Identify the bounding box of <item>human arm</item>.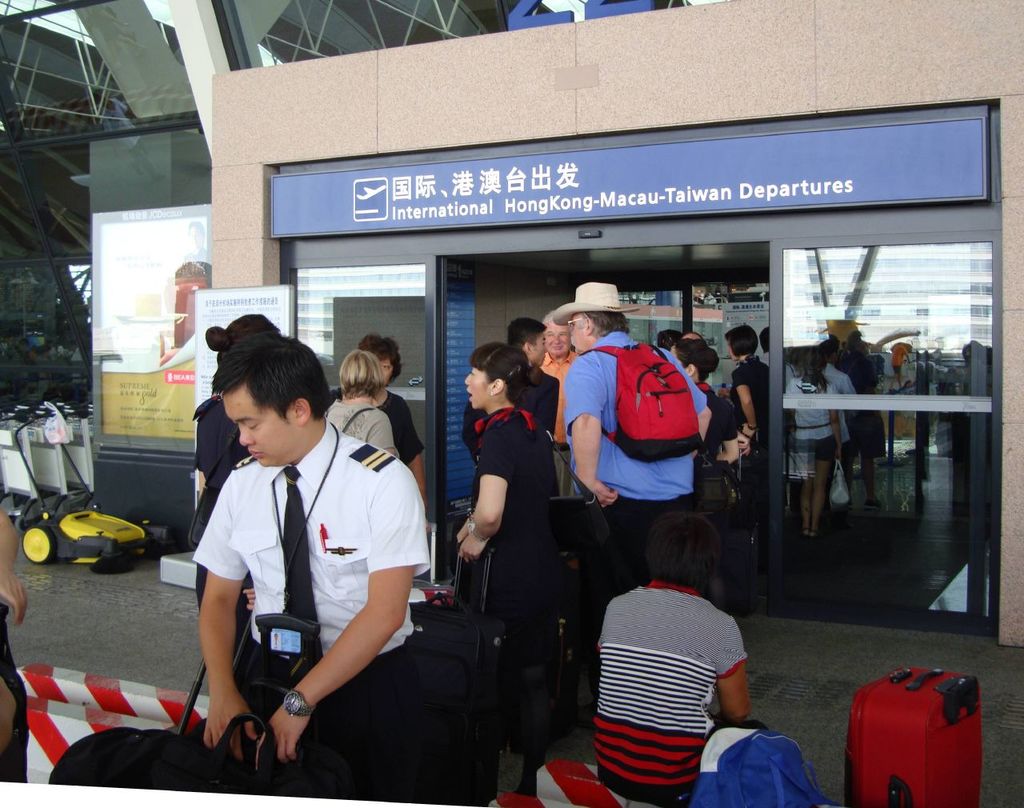
828 406 847 464.
